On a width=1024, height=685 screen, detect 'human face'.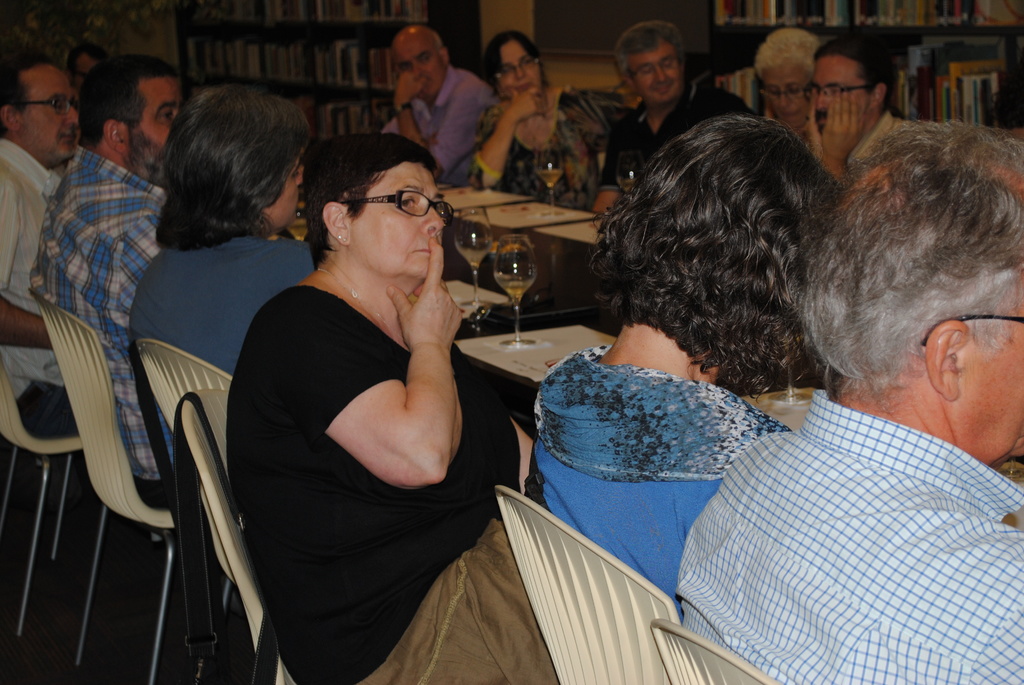
(632, 43, 677, 98).
